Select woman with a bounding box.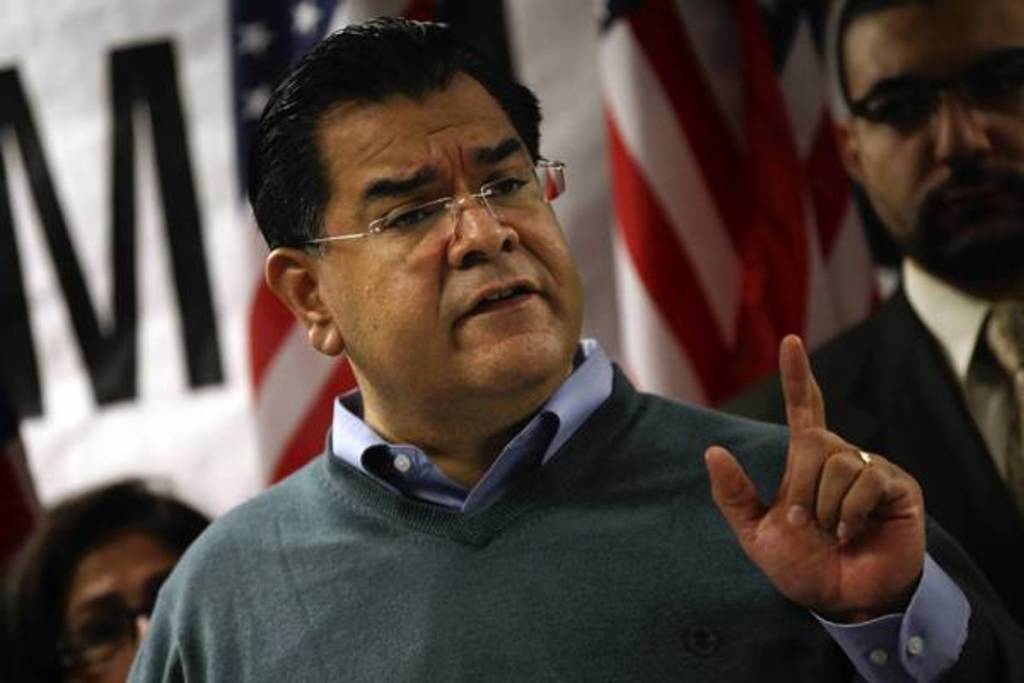
locate(0, 444, 239, 678).
